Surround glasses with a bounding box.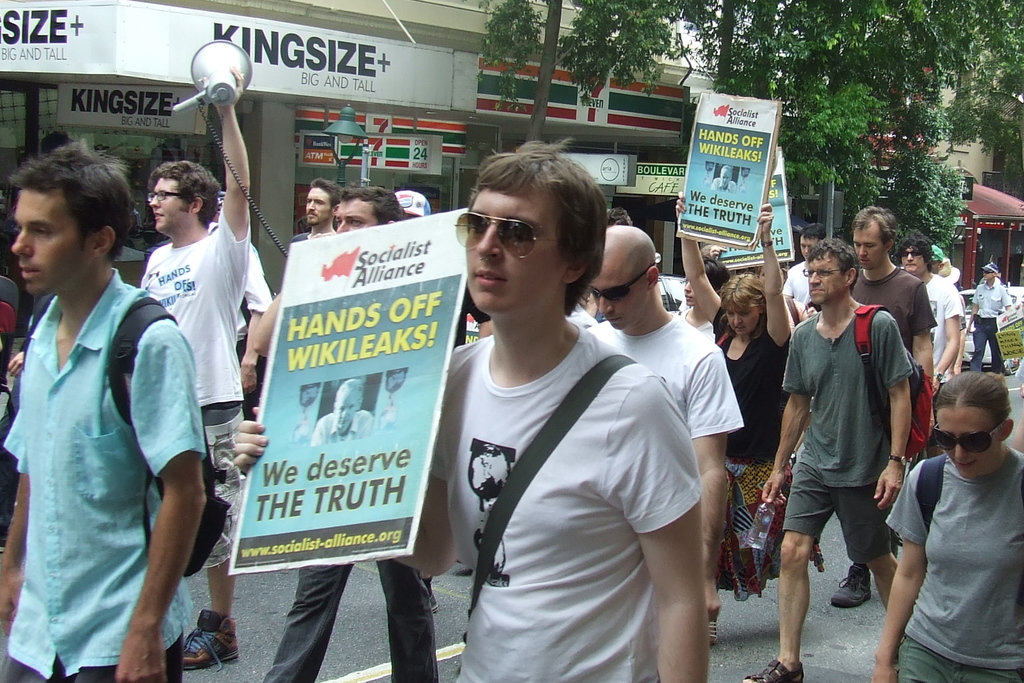
Rect(897, 249, 926, 259).
